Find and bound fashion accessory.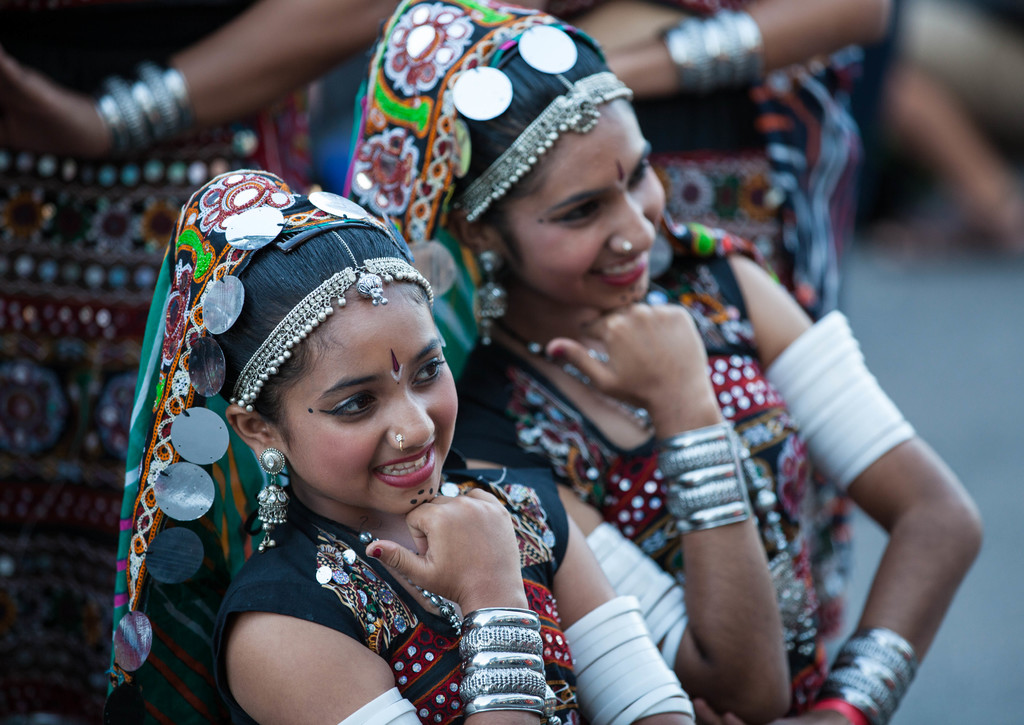
Bound: (x1=650, y1=424, x2=749, y2=532).
